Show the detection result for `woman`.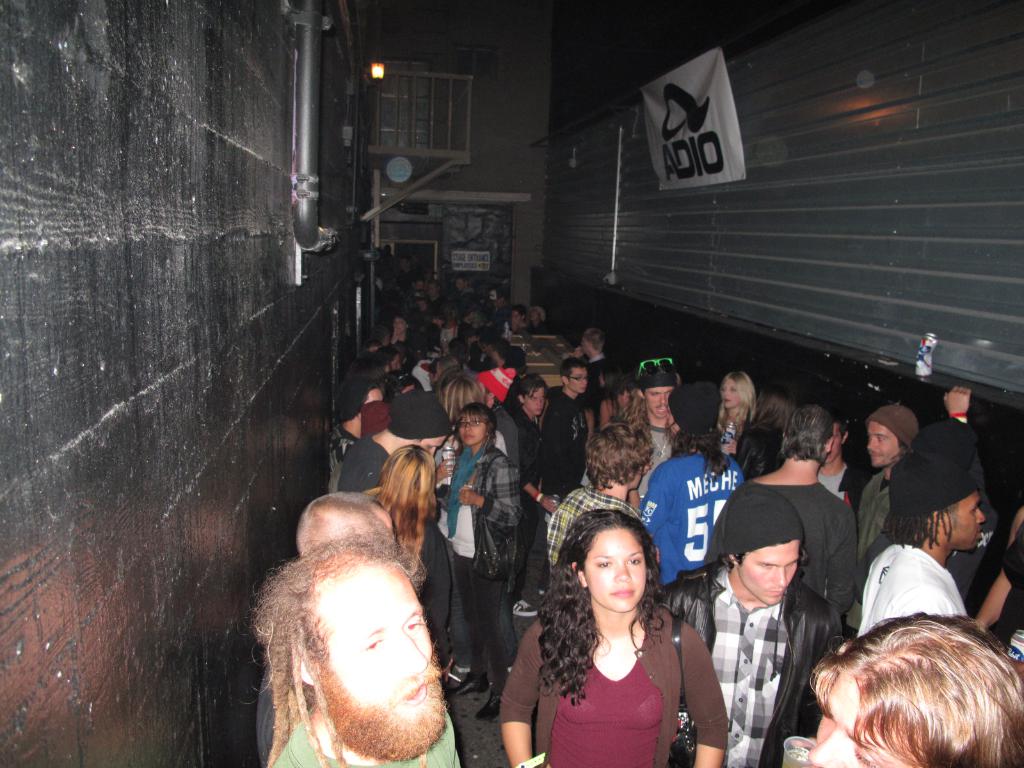
bbox=(374, 444, 470, 695).
